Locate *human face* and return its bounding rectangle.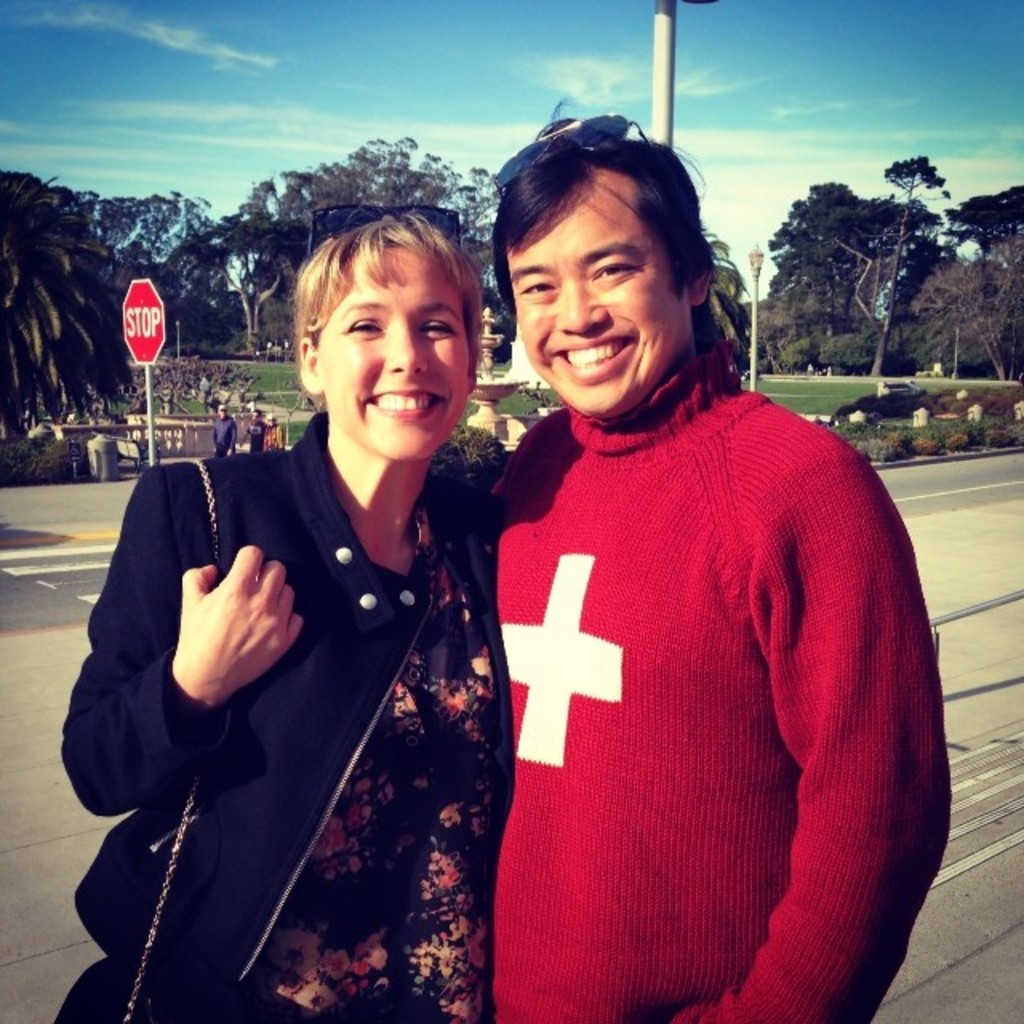
315 243 469 459.
